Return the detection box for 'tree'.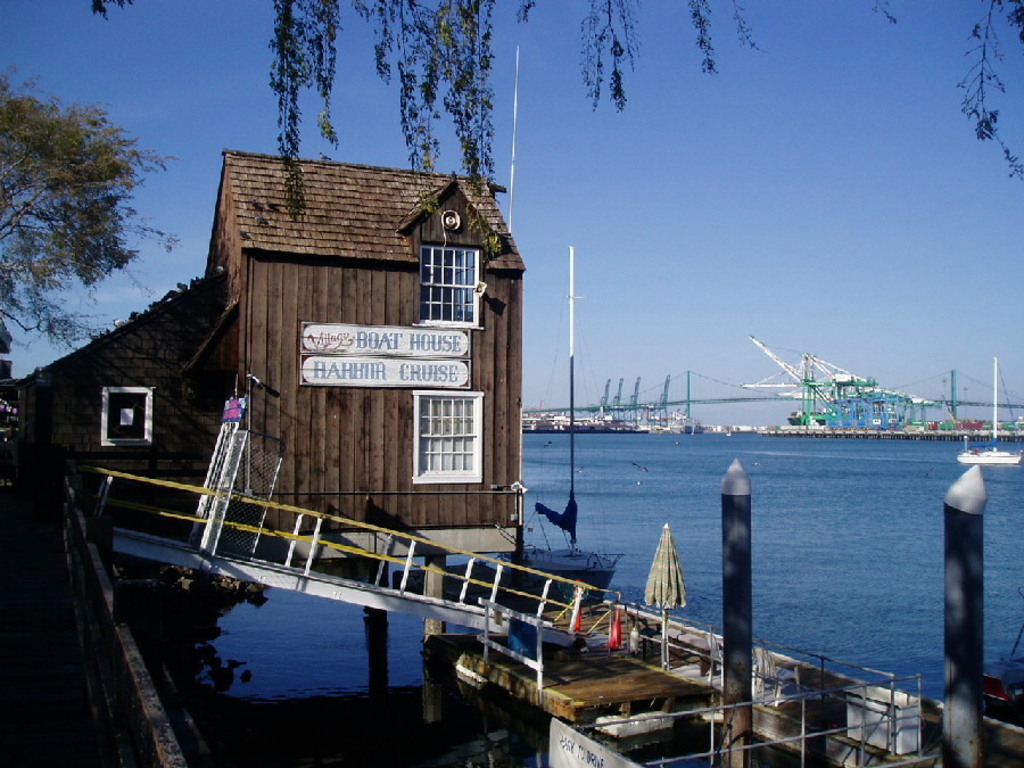
Rect(92, 0, 1023, 226).
